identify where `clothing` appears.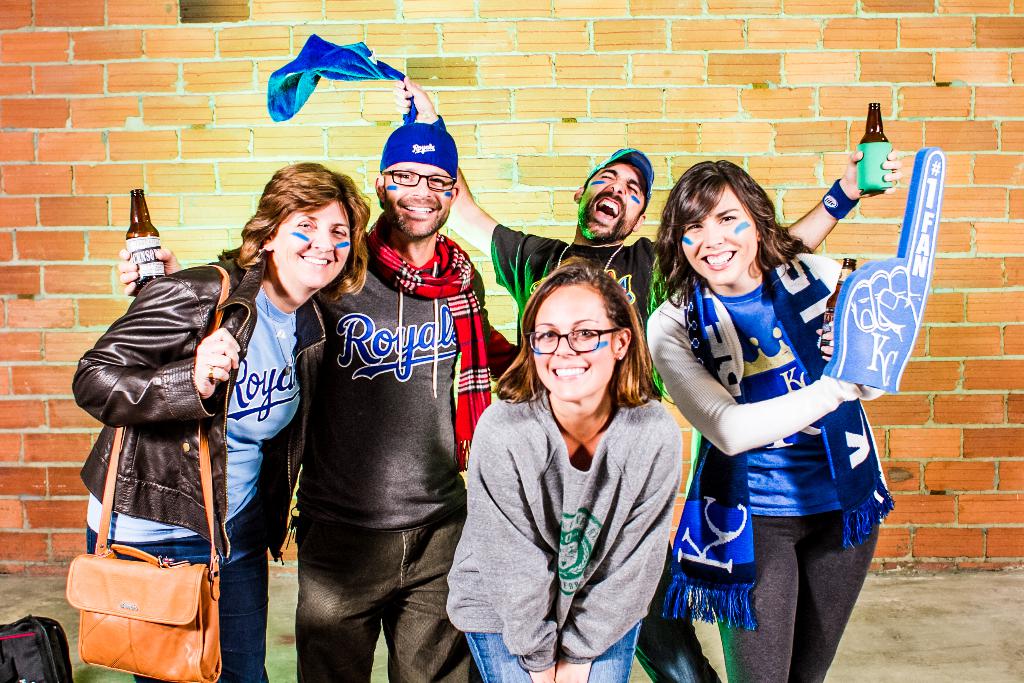
Appears at region(291, 216, 518, 682).
